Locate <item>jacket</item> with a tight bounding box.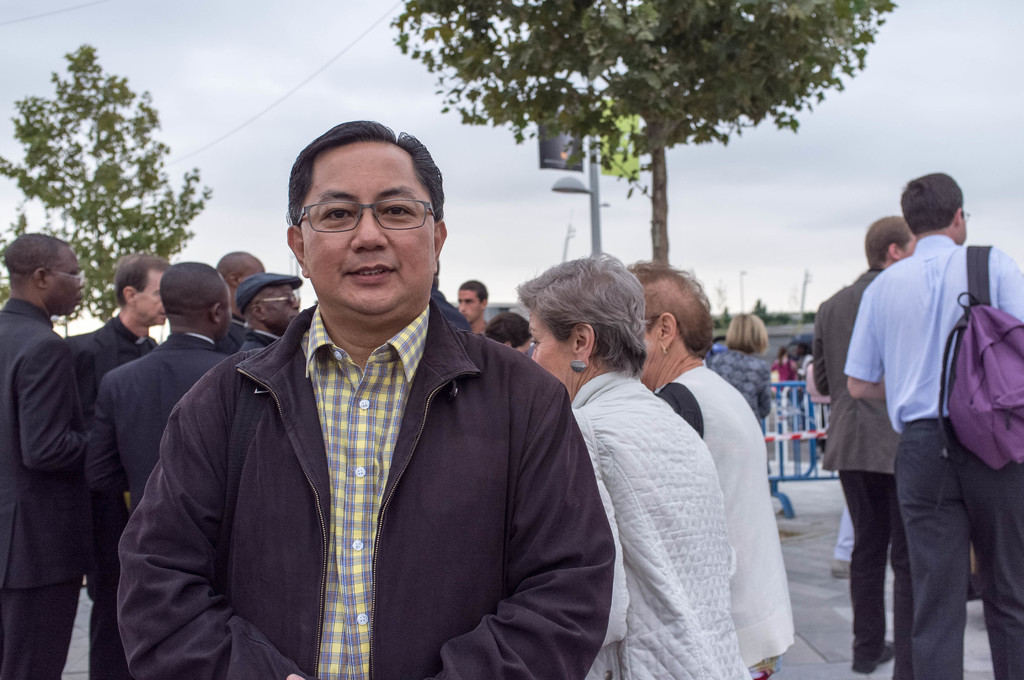
(118,288,529,679).
